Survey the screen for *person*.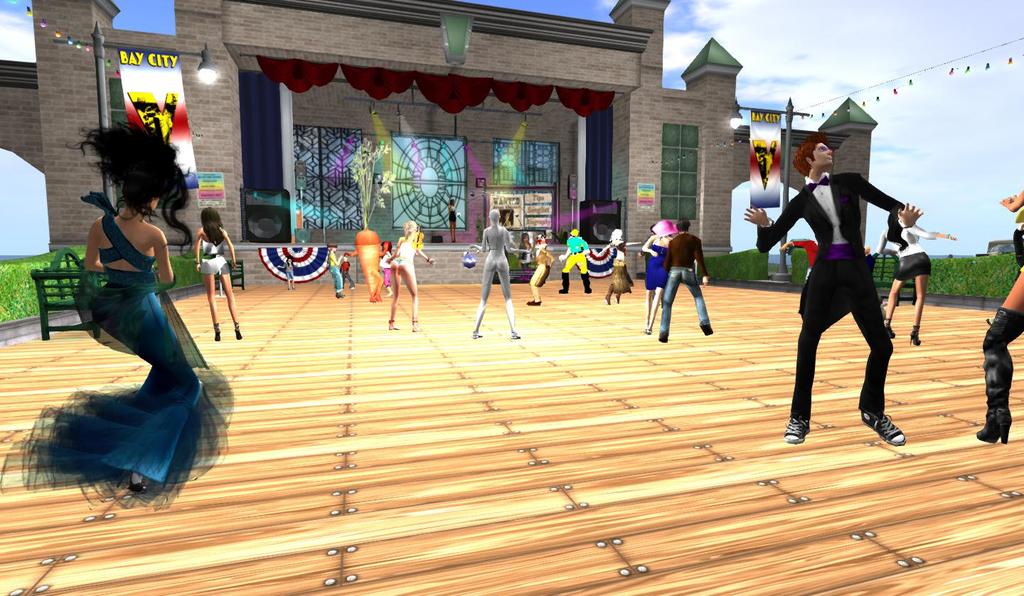
Survey found: left=198, top=208, right=242, bottom=339.
